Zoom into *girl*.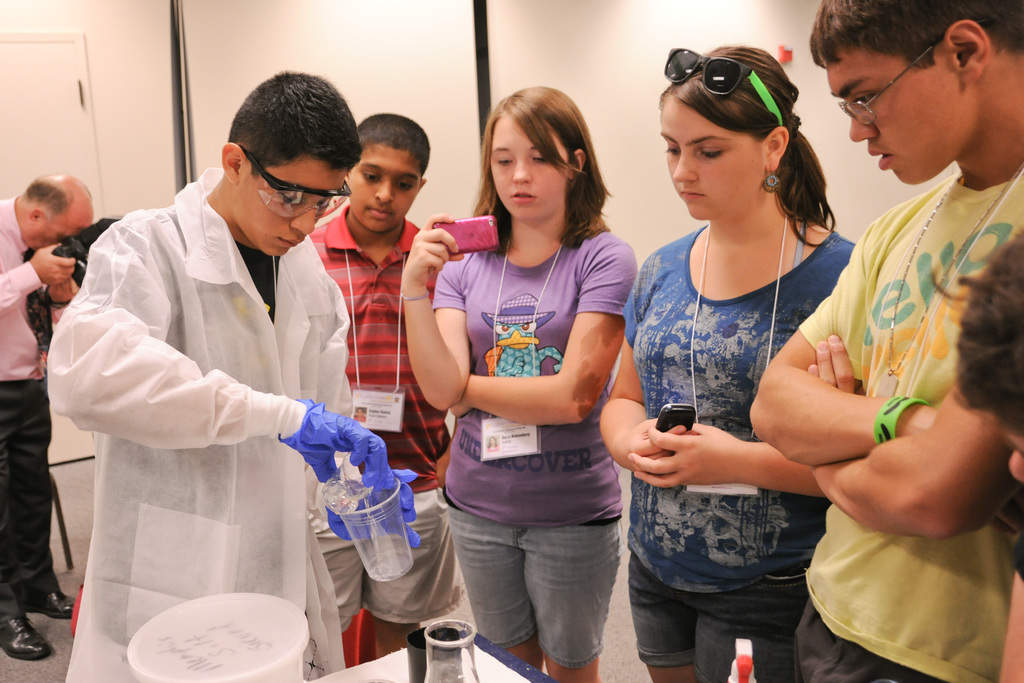
Zoom target: rect(401, 86, 636, 682).
